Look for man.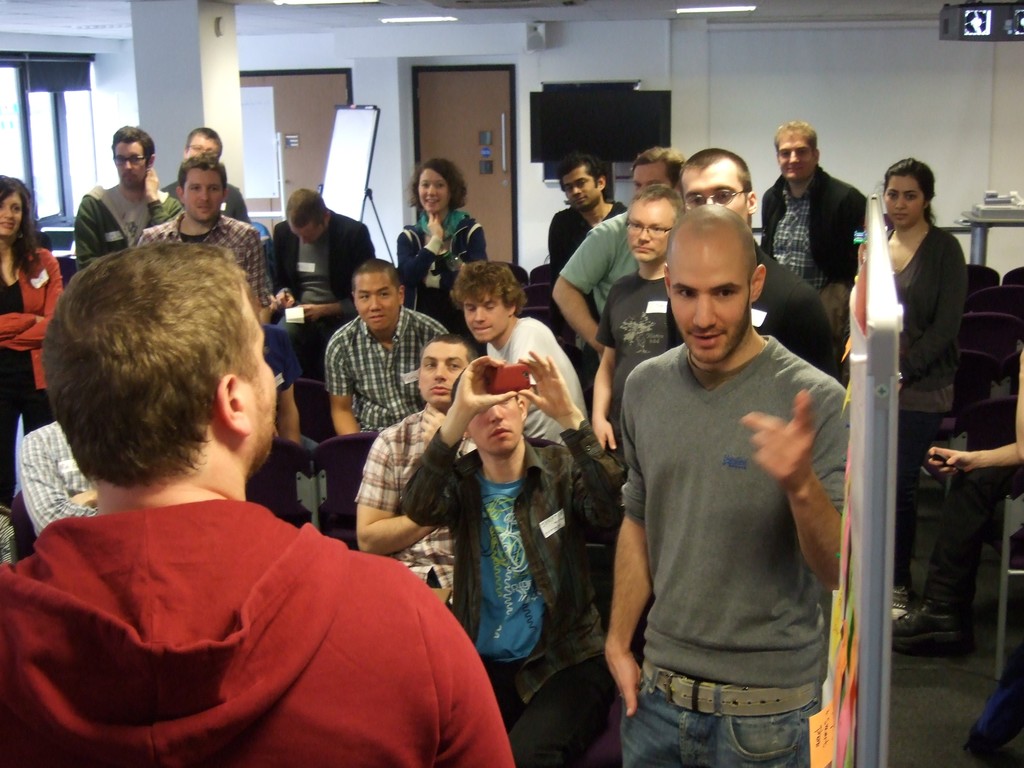
Found: box=[674, 145, 841, 396].
